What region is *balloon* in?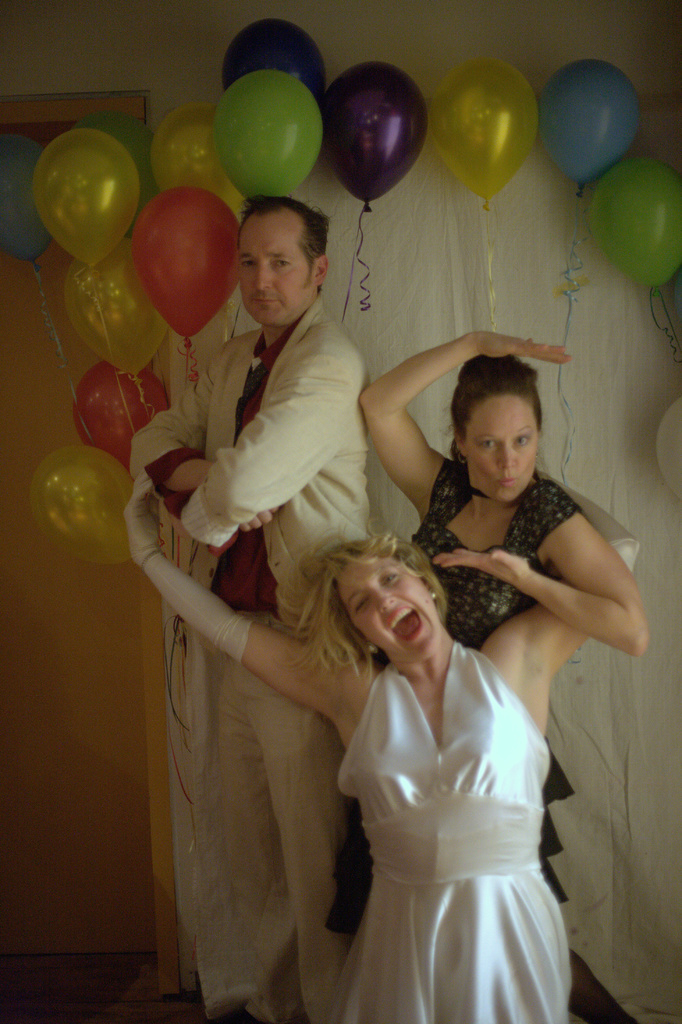
74 112 161 245.
